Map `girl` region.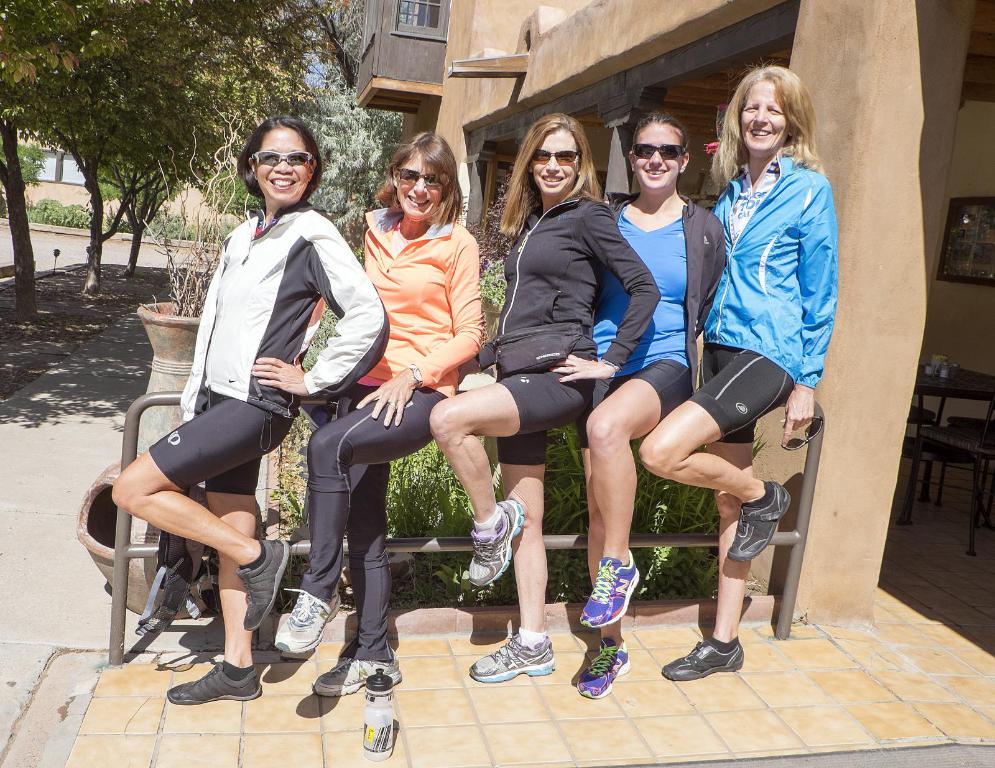
Mapped to 271, 123, 483, 700.
